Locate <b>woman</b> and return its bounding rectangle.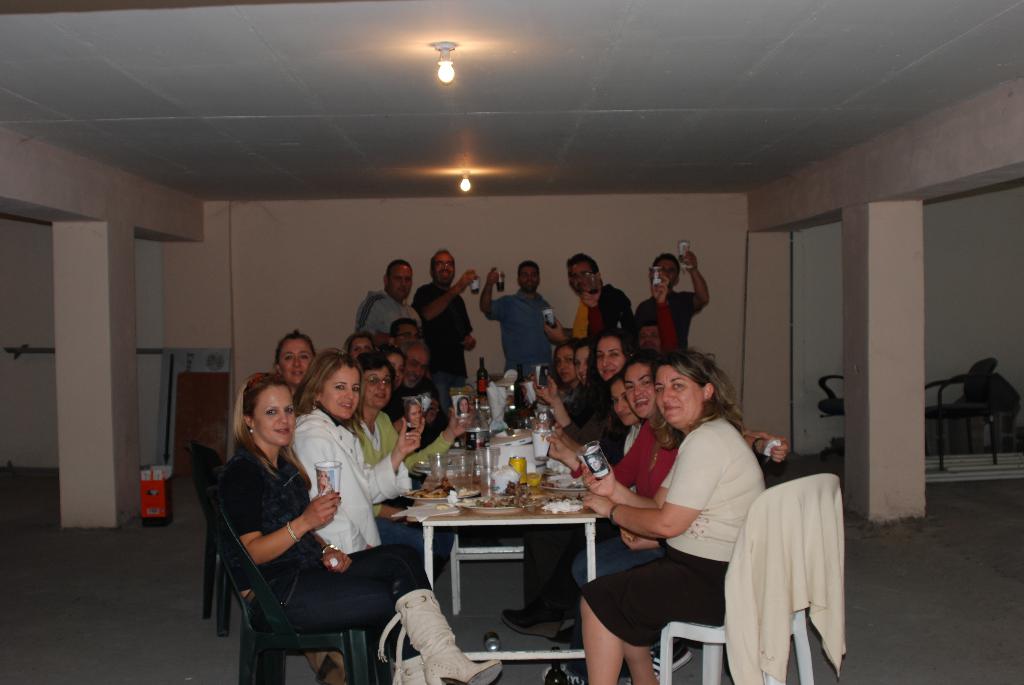
bbox=[612, 372, 648, 457].
